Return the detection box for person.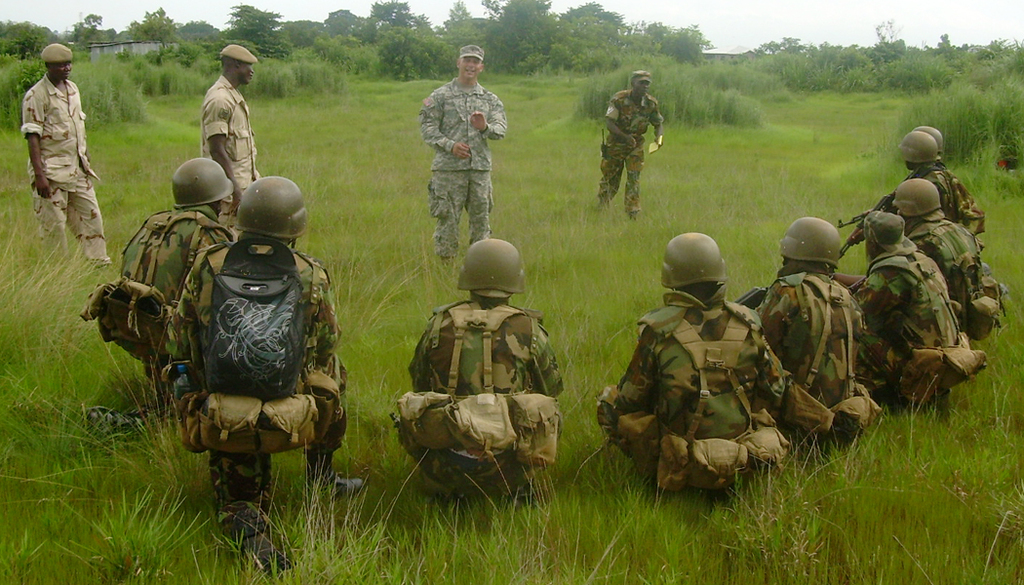
(left=195, top=41, right=264, bottom=233).
